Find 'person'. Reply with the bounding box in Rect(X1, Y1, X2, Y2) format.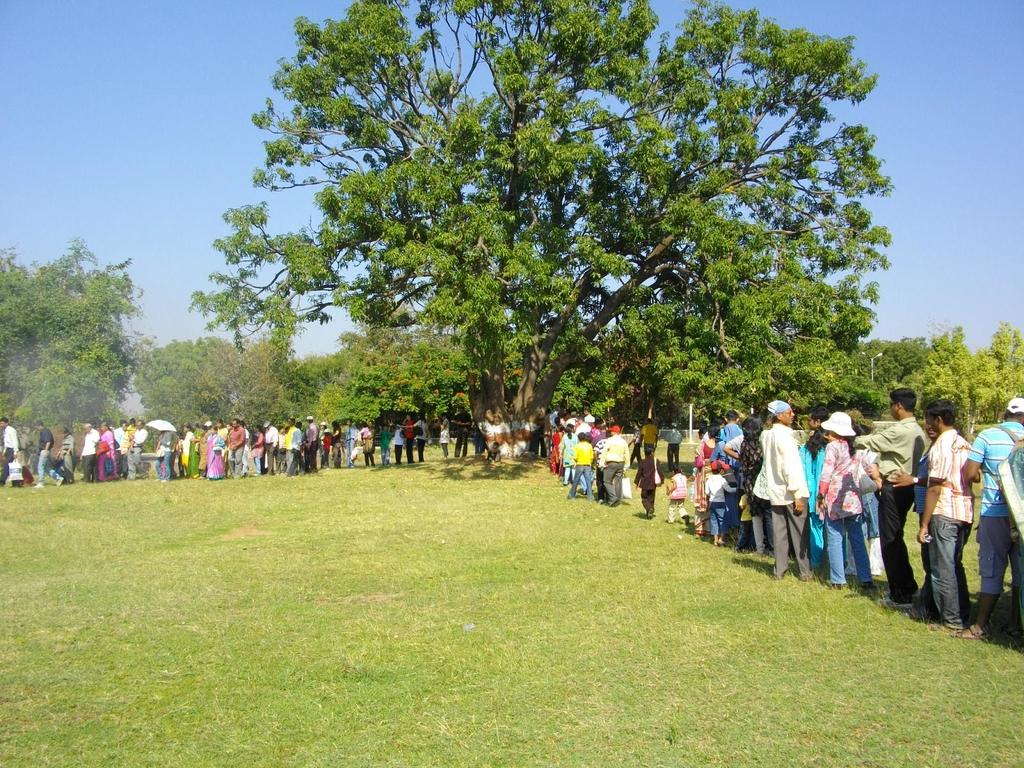
Rect(437, 408, 451, 465).
